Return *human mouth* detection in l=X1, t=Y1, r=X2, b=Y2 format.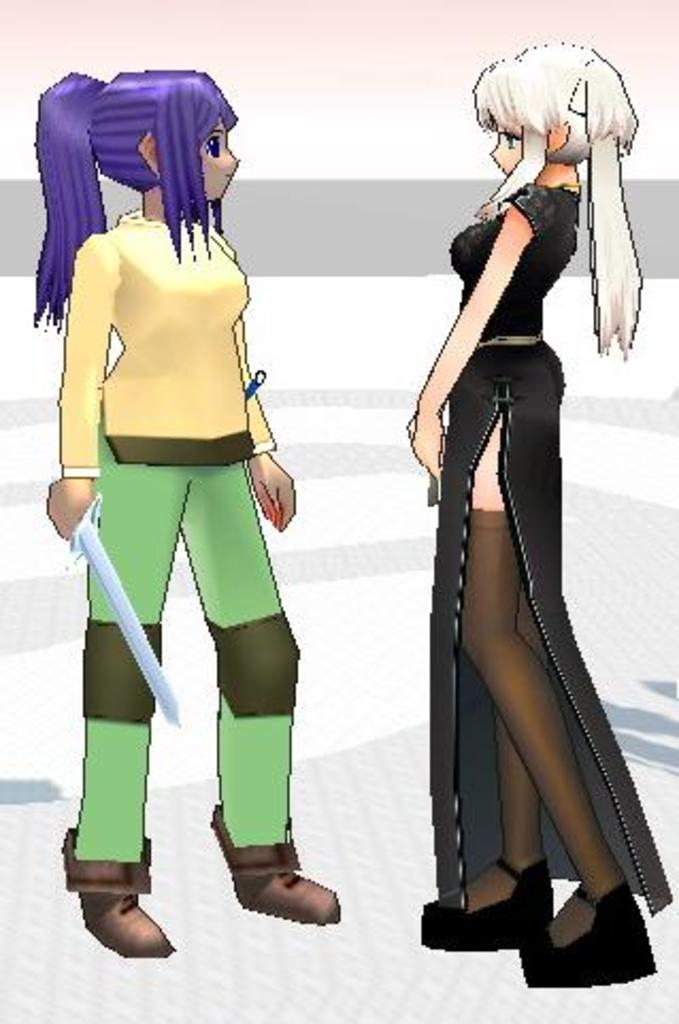
l=223, t=168, r=236, b=183.
